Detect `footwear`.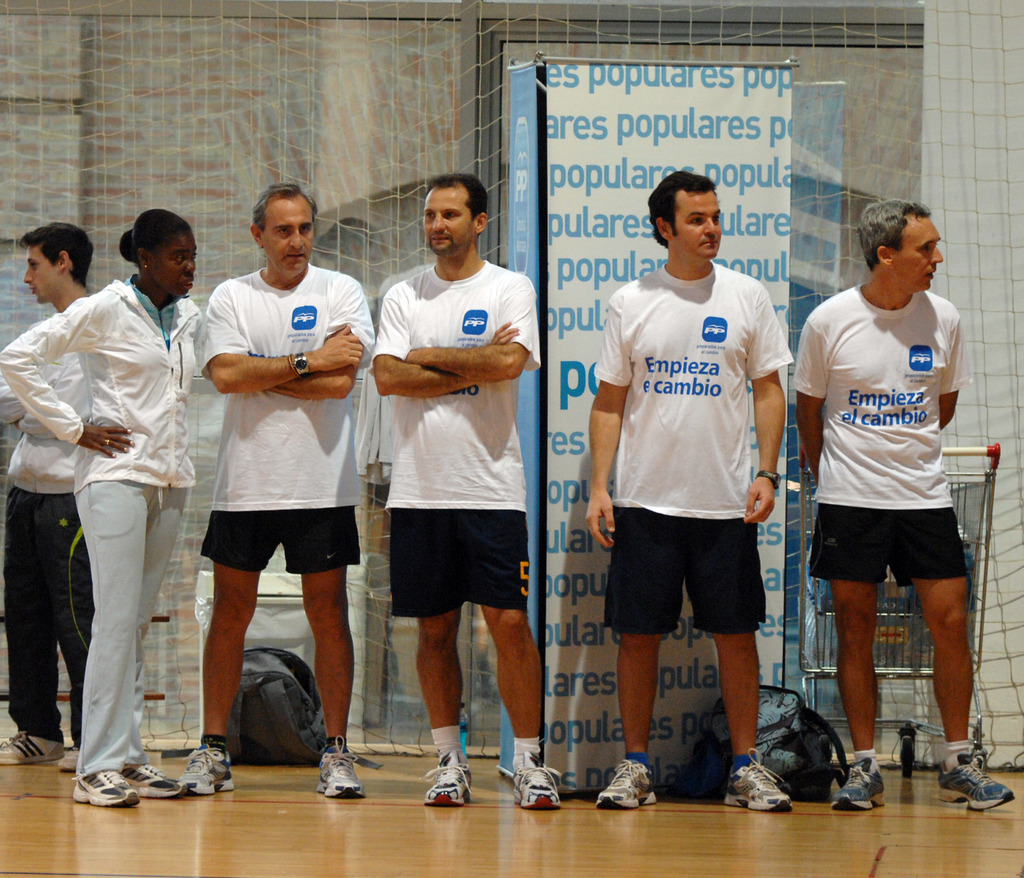
Detected at x1=58 y1=748 x2=76 y2=774.
